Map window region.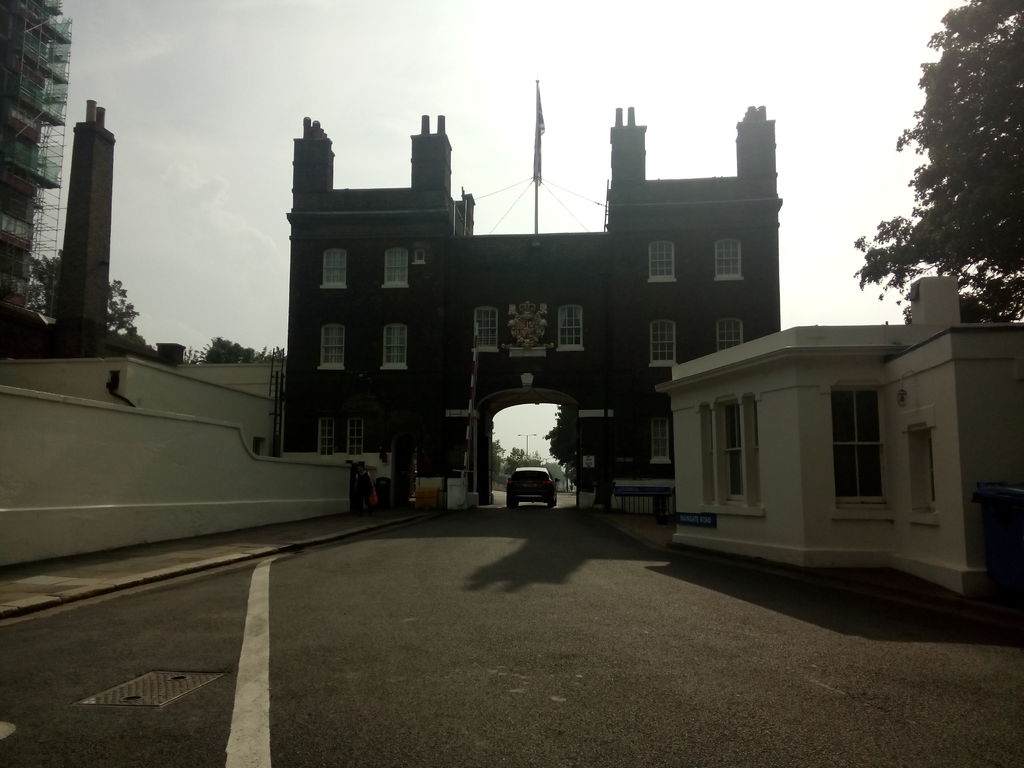
Mapped to locate(476, 310, 502, 353).
